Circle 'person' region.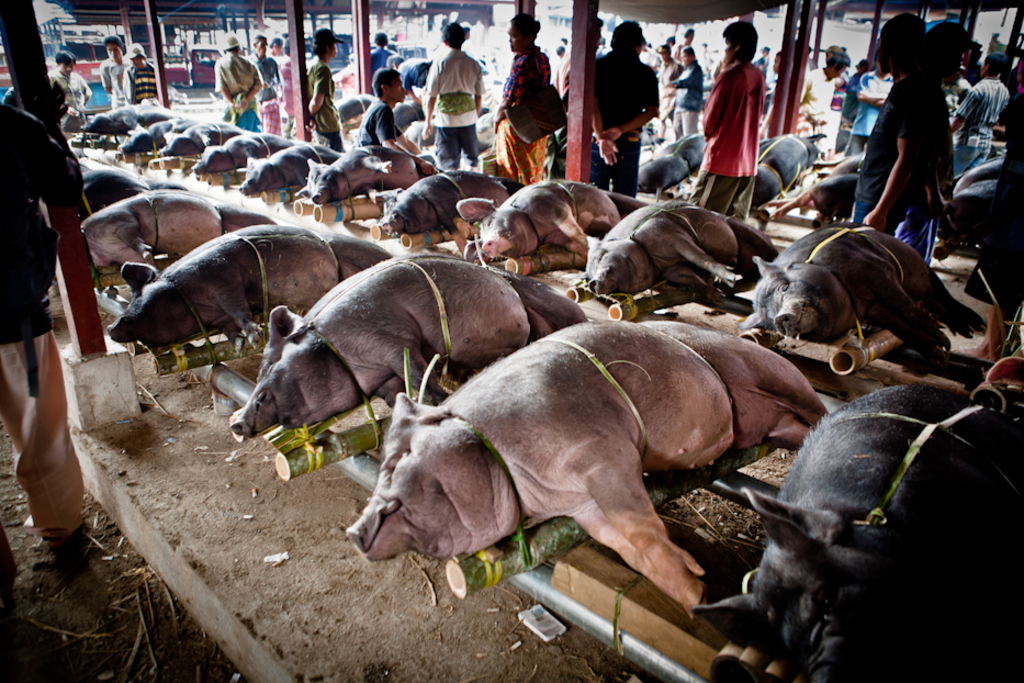
Region: {"left": 116, "top": 42, "right": 161, "bottom": 110}.
